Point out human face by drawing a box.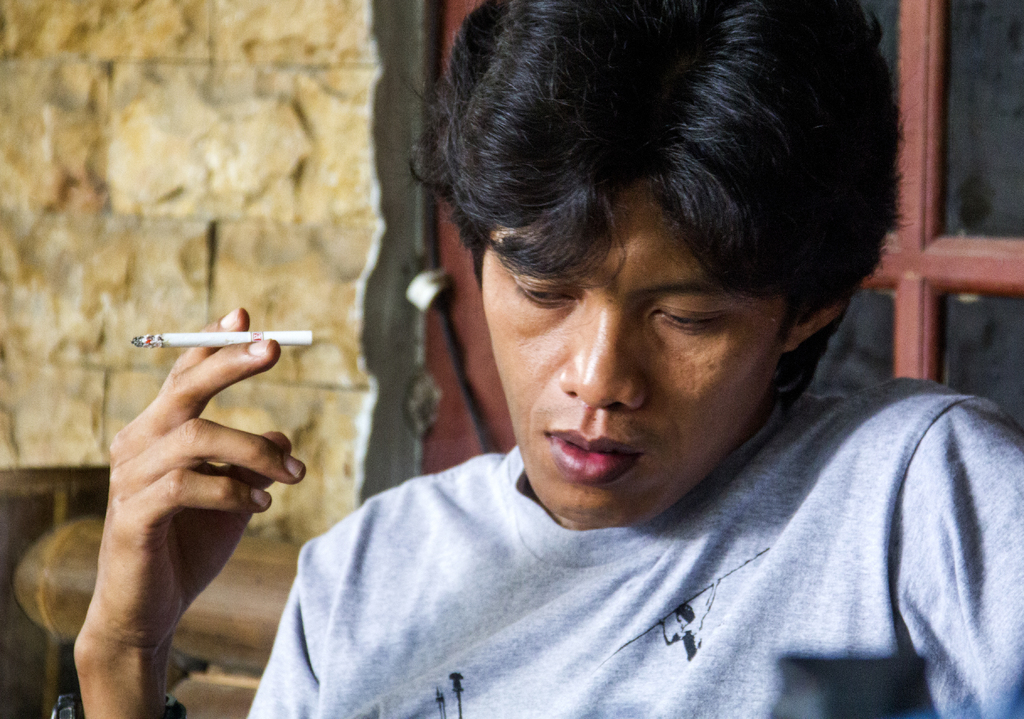
detection(481, 182, 789, 529).
